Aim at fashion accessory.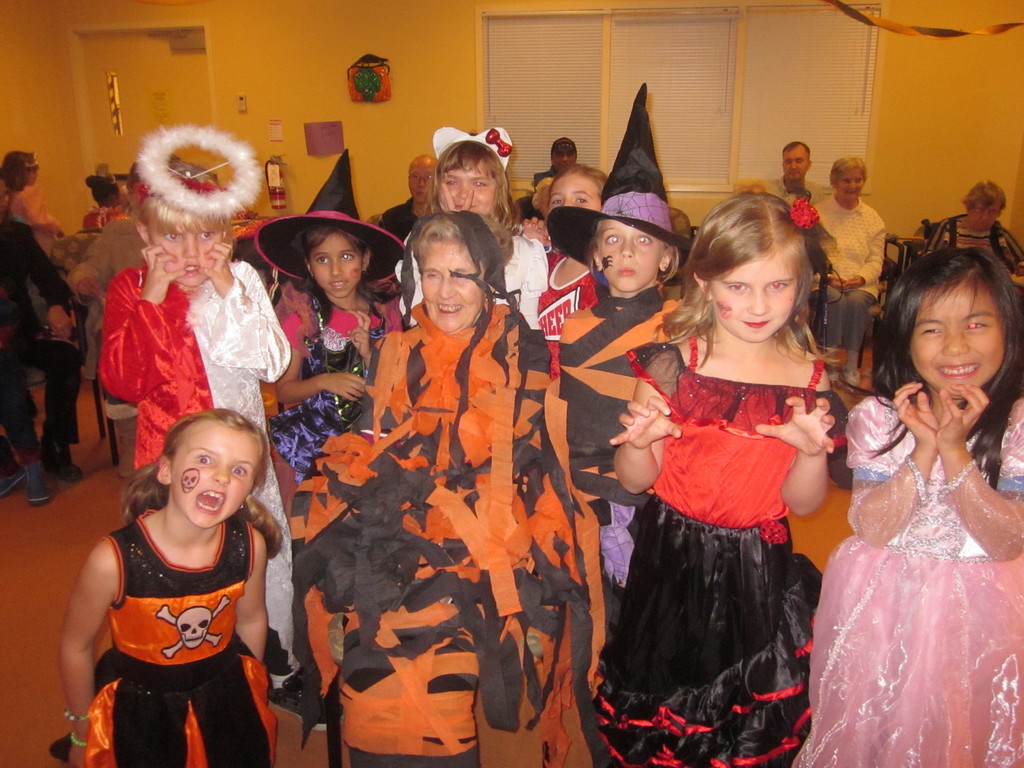
Aimed at (x1=752, y1=184, x2=829, y2=273).
